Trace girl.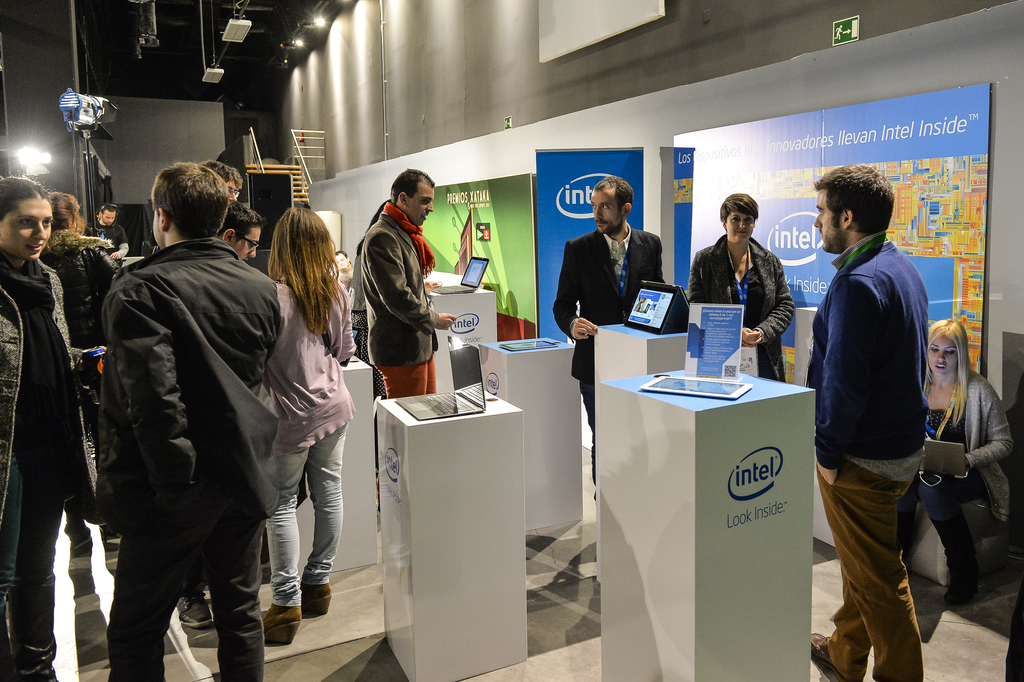
Traced to (x1=258, y1=204, x2=356, y2=644).
